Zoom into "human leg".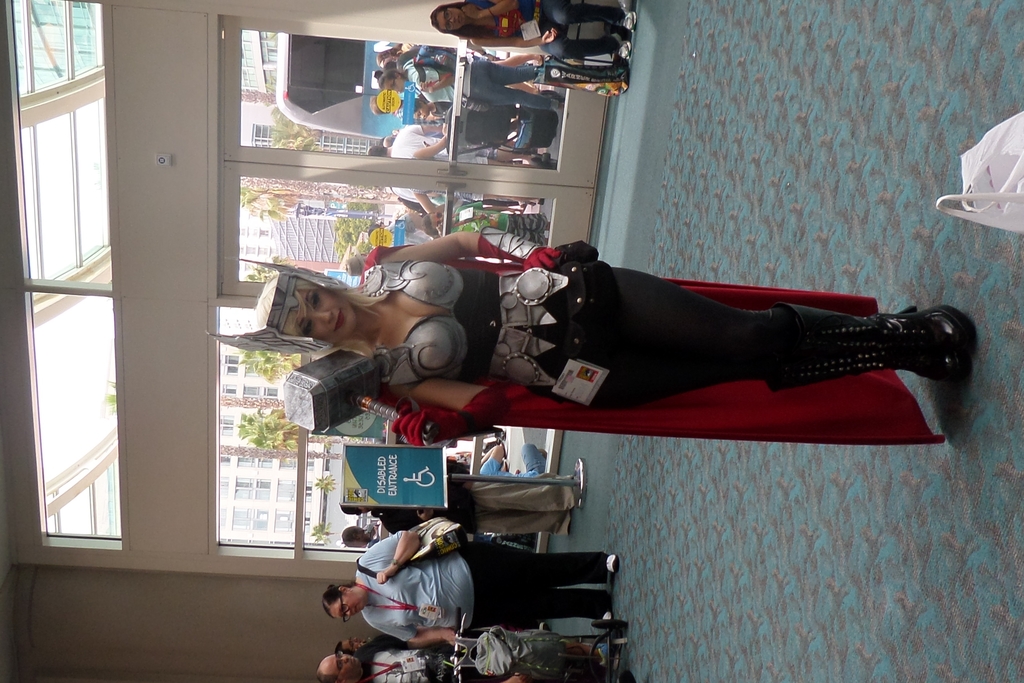
Zoom target: detection(582, 290, 973, 355).
